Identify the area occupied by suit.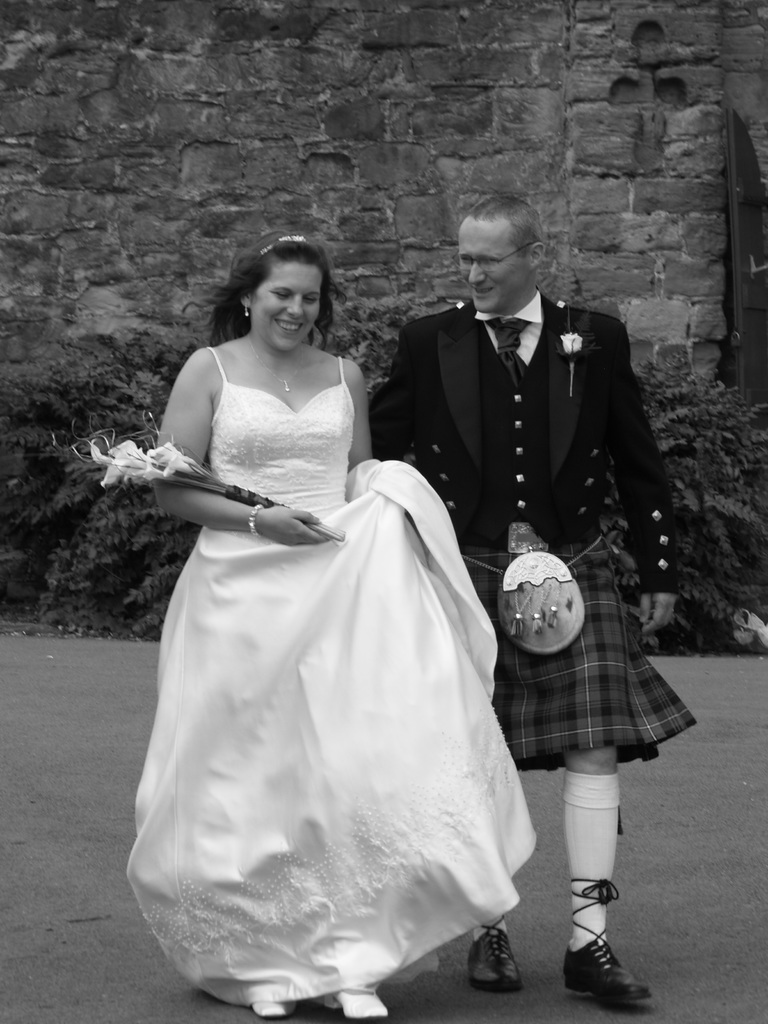
Area: [384,194,668,742].
